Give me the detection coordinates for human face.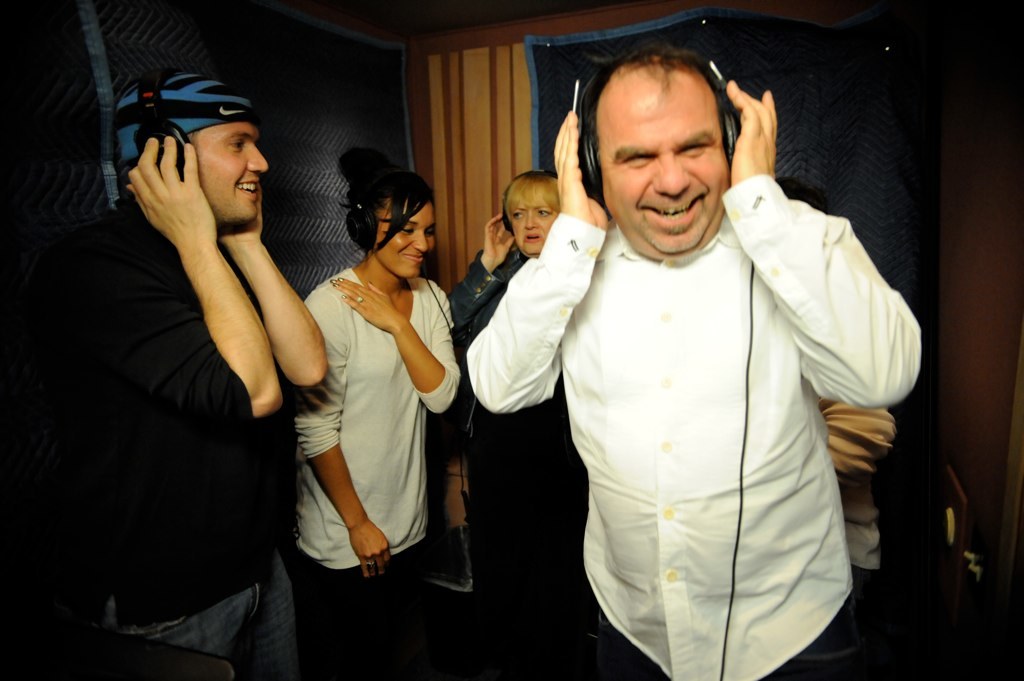
l=190, t=118, r=267, b=230.
